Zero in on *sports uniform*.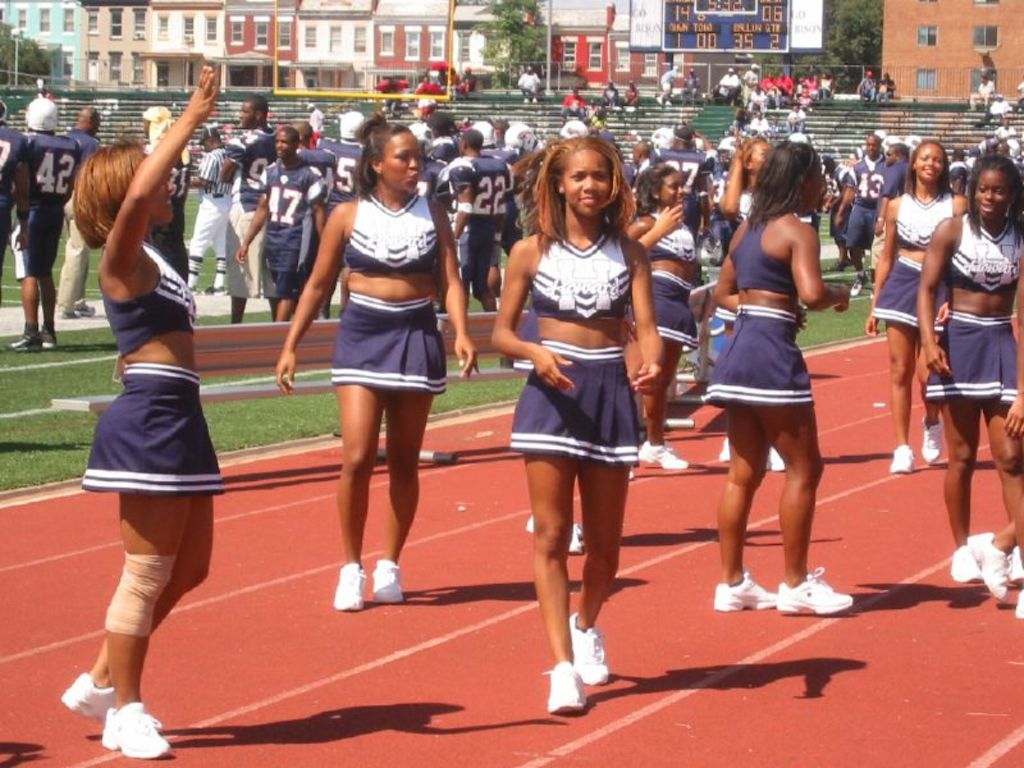
Zeroed in: {"x1": 626, "y1": 201, "x2": 687, "y2": 468}.
